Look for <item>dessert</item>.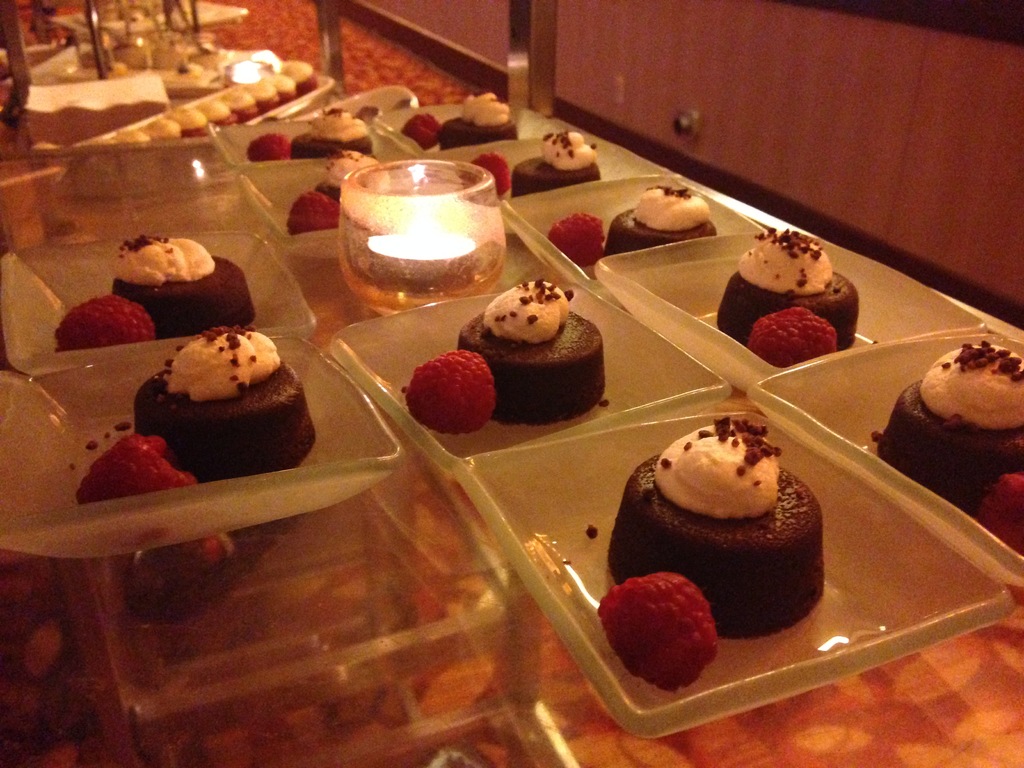
Found: (x1=194, y1=40, x2=230, y2=87).
